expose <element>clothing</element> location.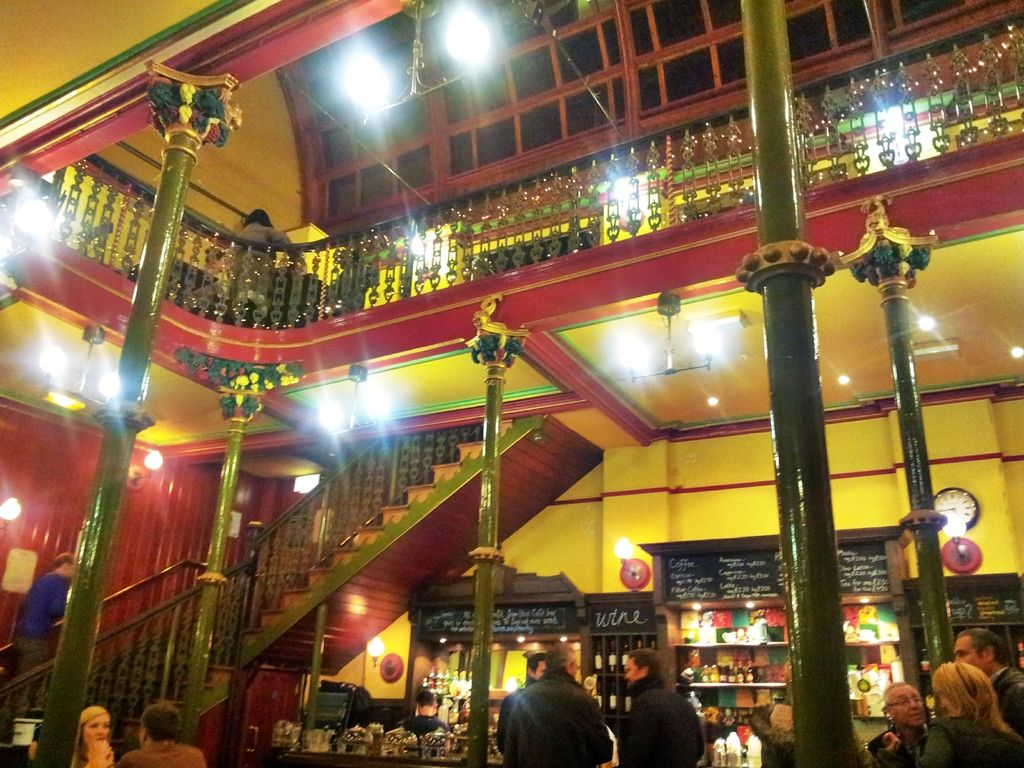
Exposed at [x1=986, y1=669, x2=1023, y2=736].
